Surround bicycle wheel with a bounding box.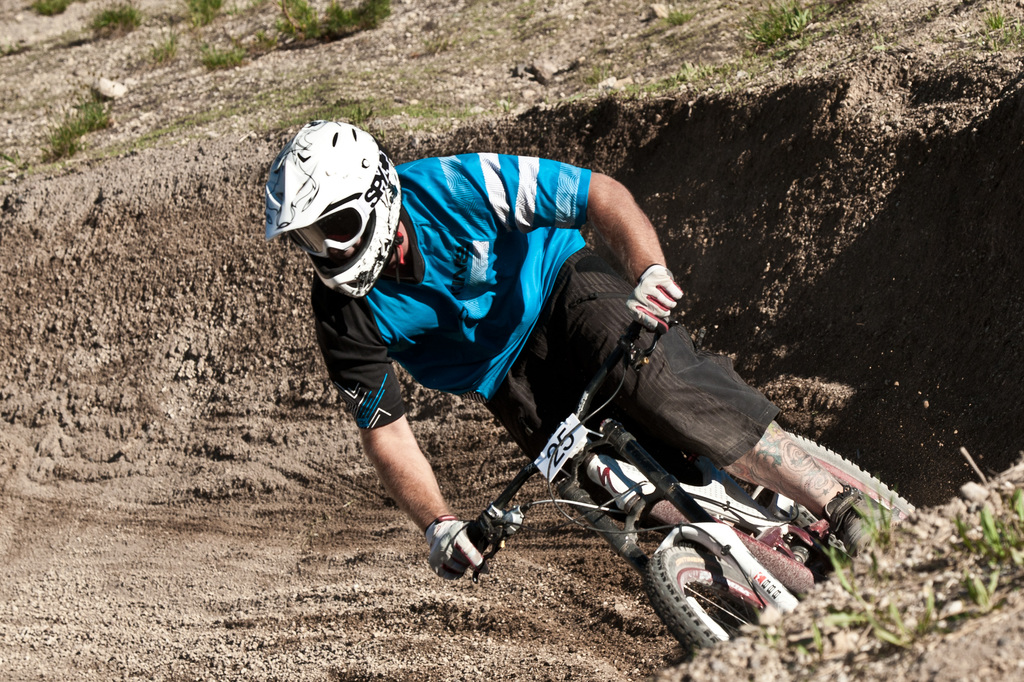
{"left": 639, "top": 540, "right": 805, "bottom": 657}.
